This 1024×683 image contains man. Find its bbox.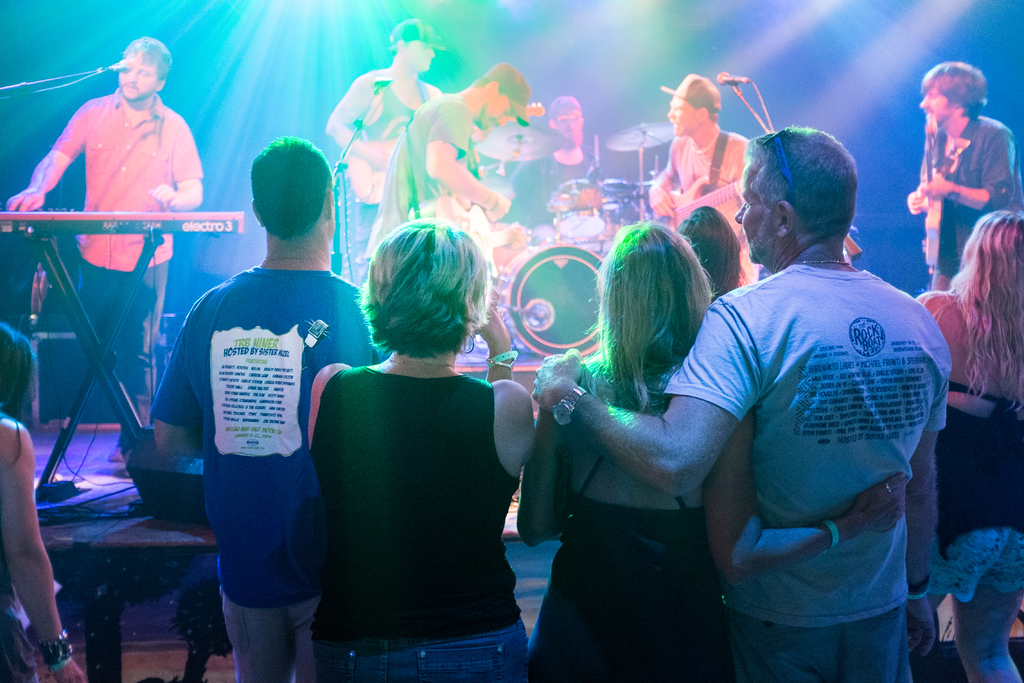
region(147, 138, 390, 682).
